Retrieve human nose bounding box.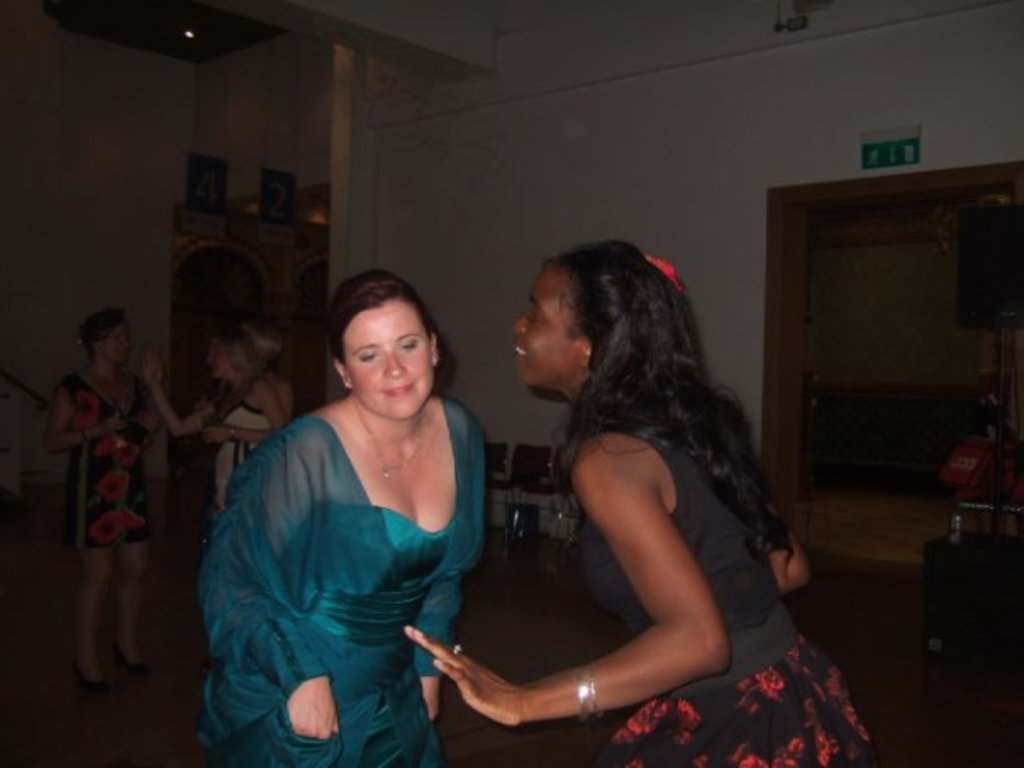
Bounding box: left=515, top=317, right=529, bottom=331.
